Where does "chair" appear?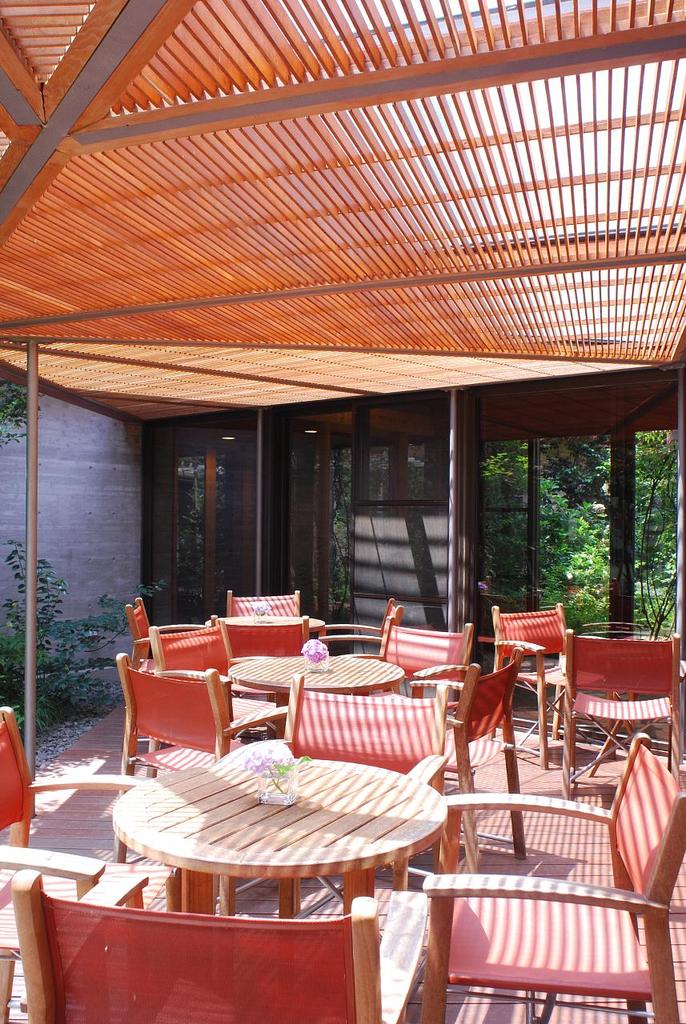
Appears at bbox=[11, 867, 428, 1023].
